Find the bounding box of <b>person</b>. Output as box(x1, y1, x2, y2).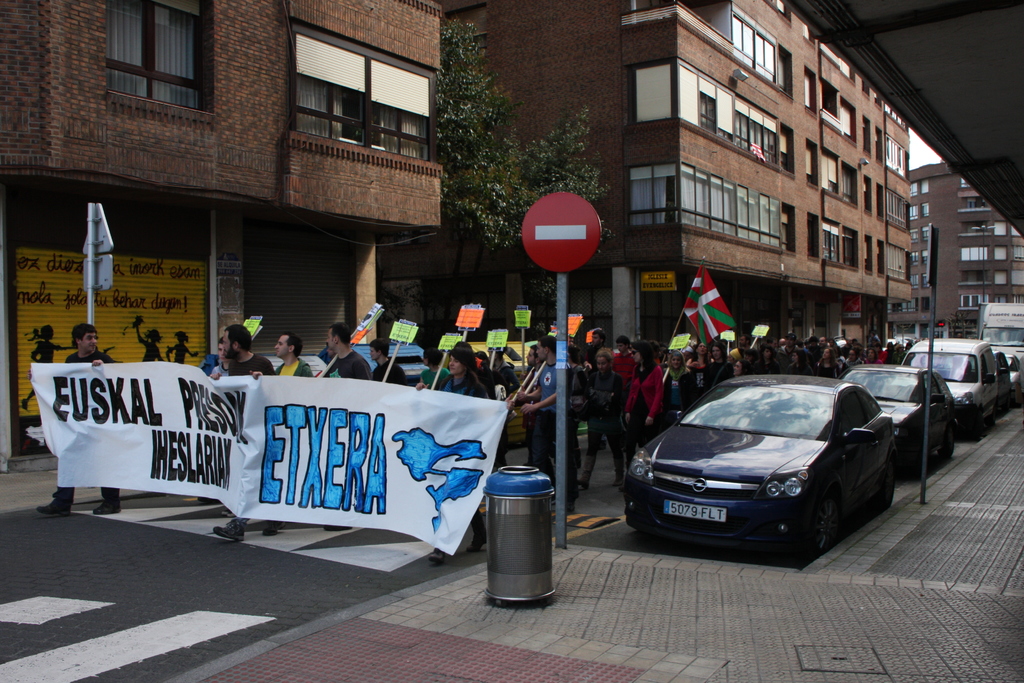
box(419, 343, 448, 387).
